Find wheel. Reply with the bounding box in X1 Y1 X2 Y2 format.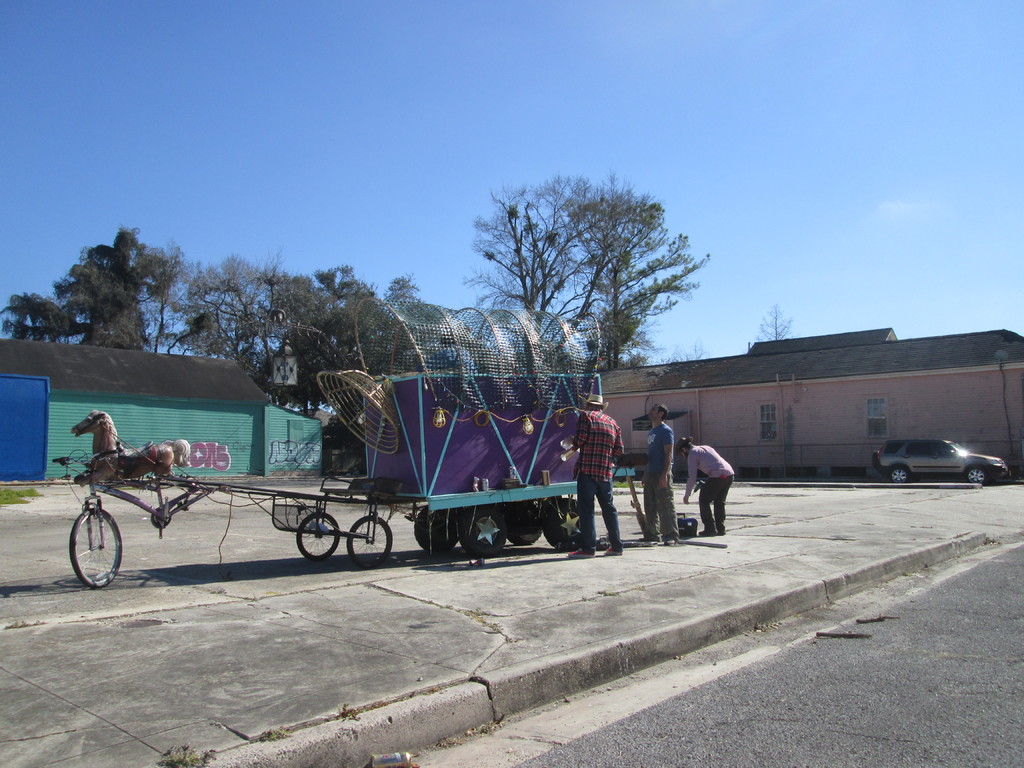
872 450 879 465.
